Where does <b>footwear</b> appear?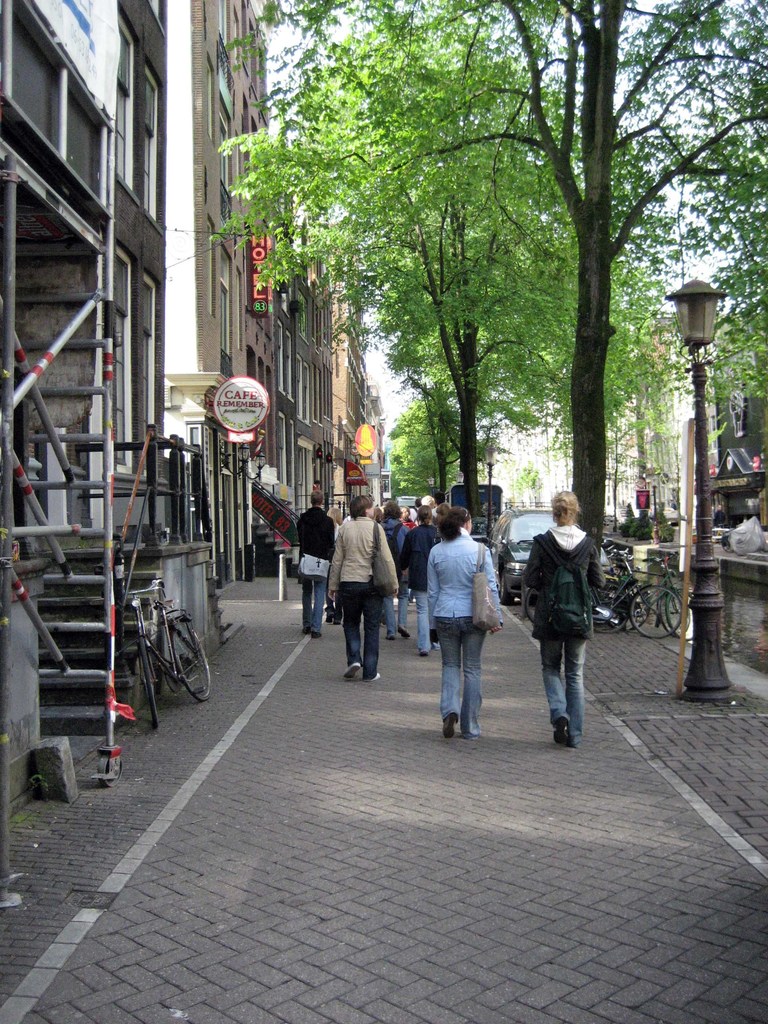
Appears at (554, 718, 566, 744).
